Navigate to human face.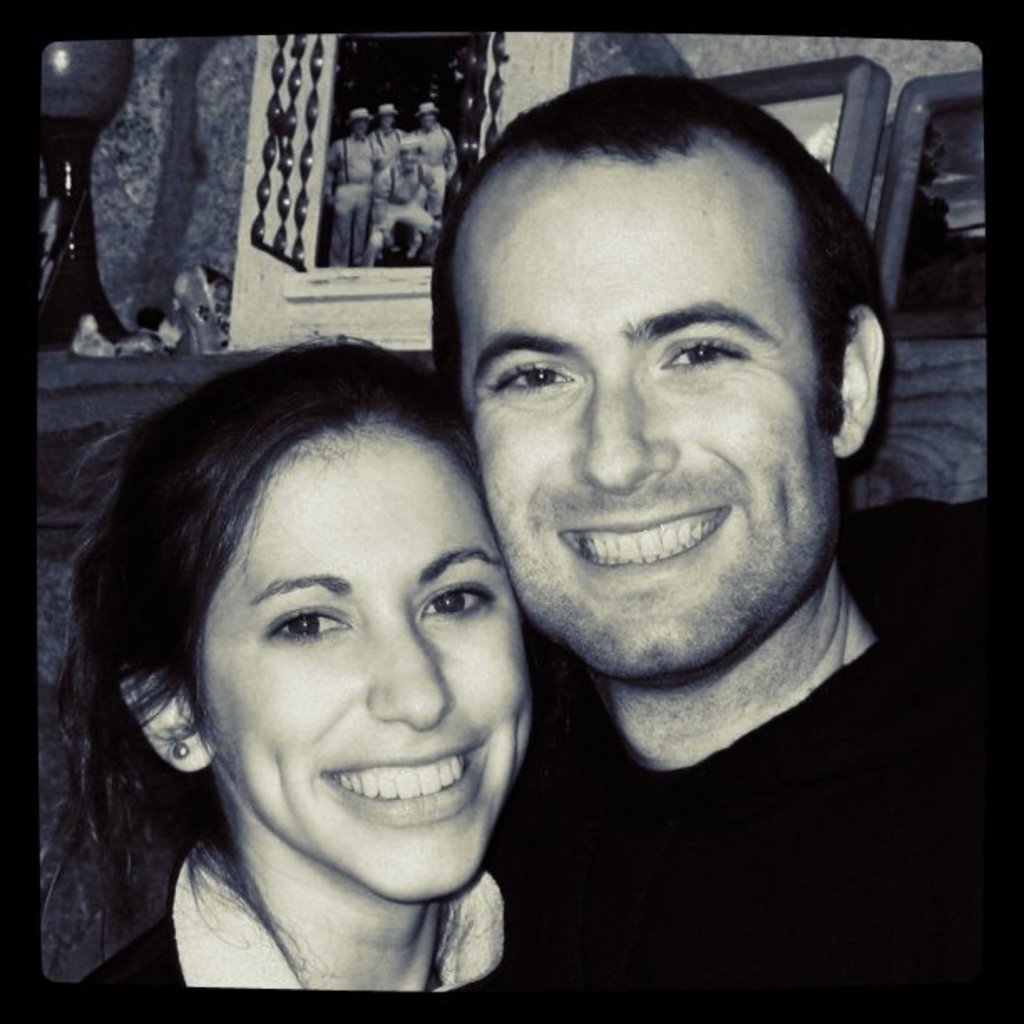
Navigation target: bbox=(415, 104, 447, 134).
